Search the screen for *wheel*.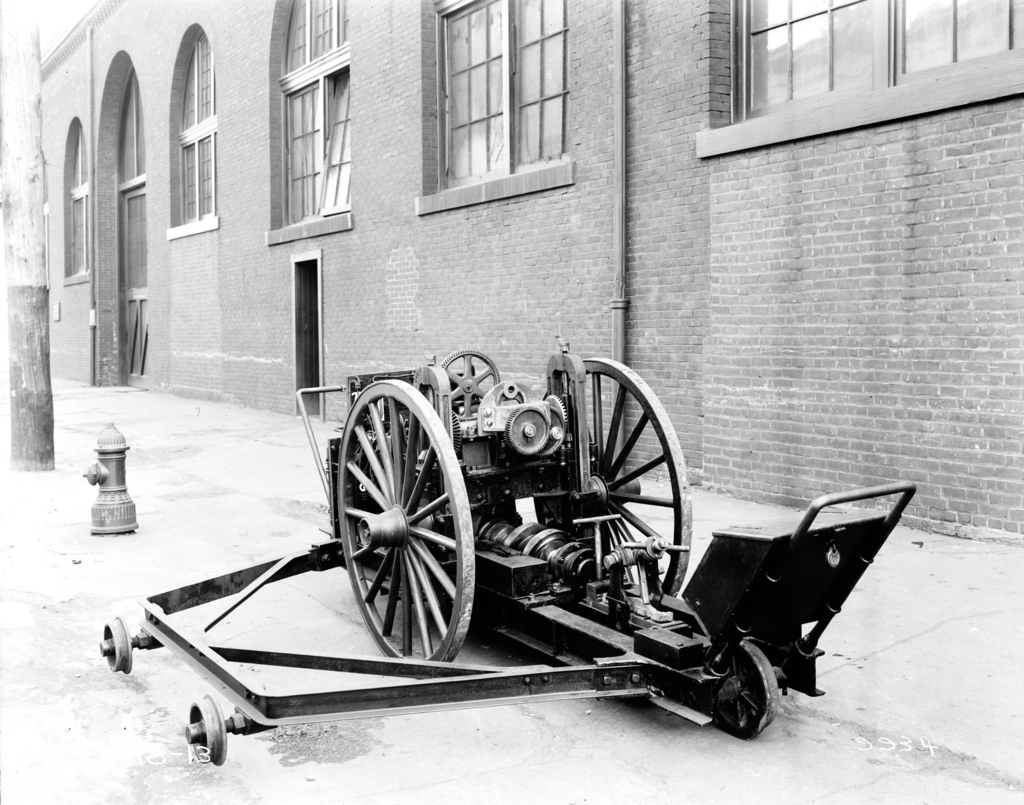
Found at 438, 344, 499, 421.
